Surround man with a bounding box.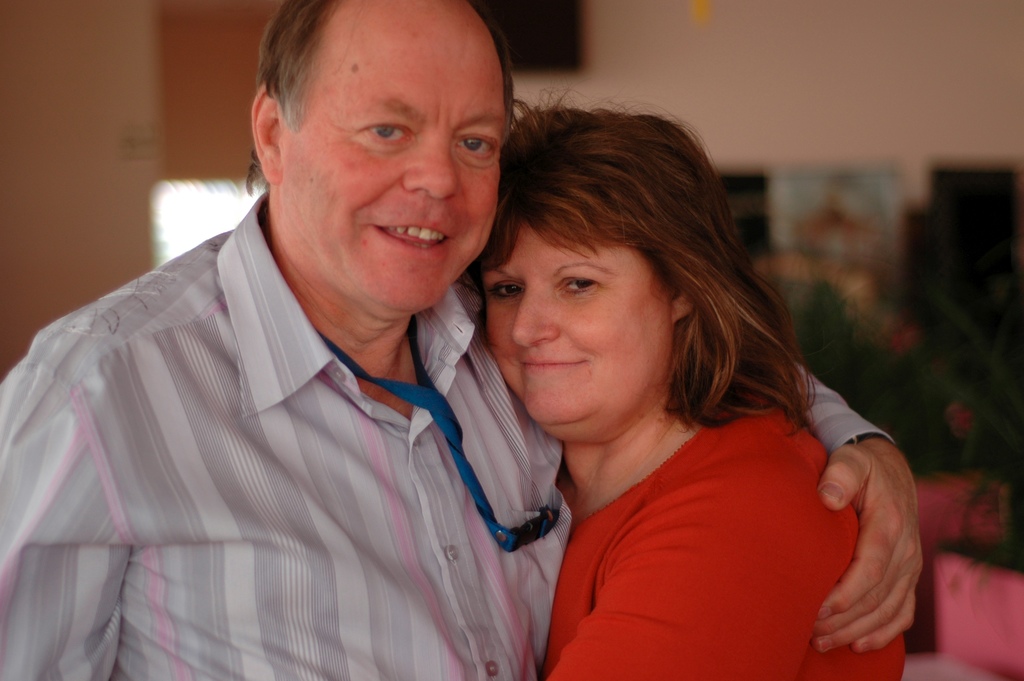
[x1=0, y1=0, x2=924, y2=680].
